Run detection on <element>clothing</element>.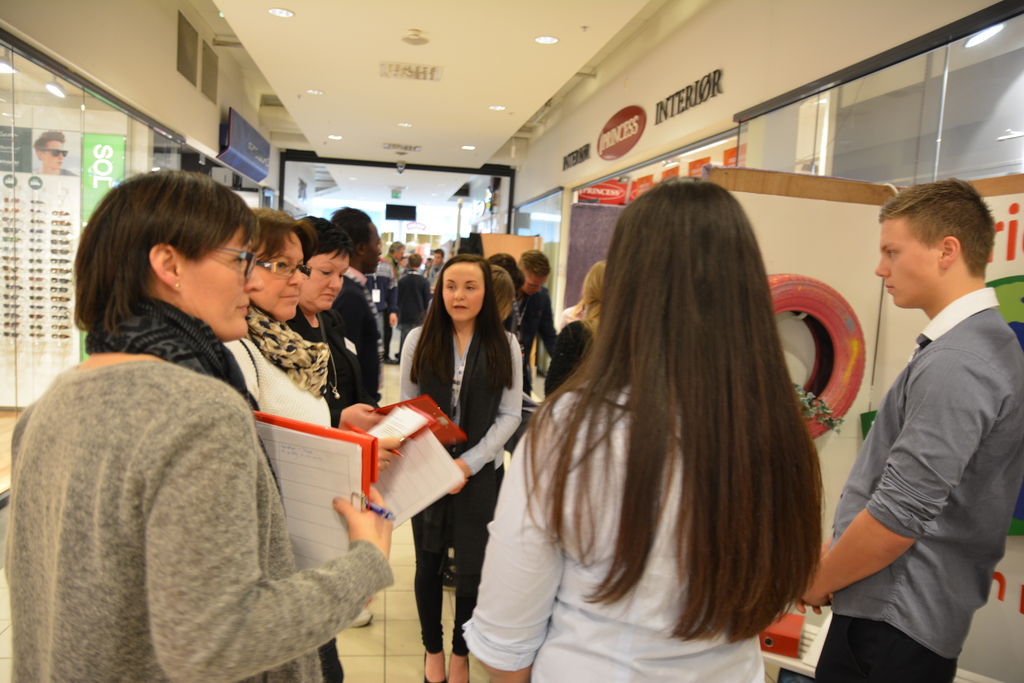
Result: [822,285,1023,678].
